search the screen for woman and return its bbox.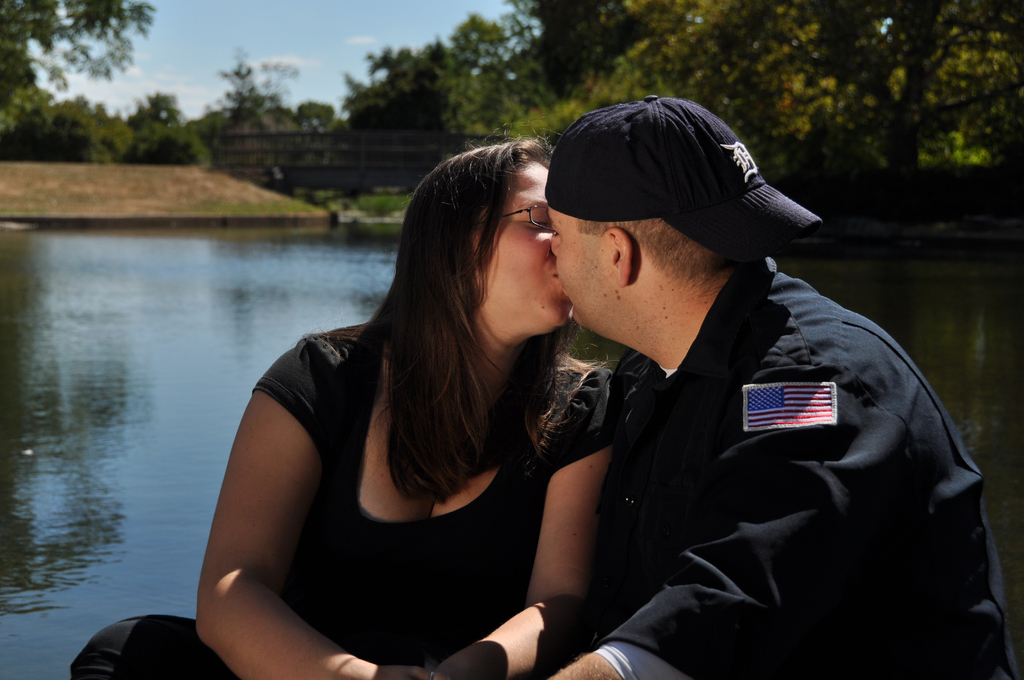
Found: bbox=[208, 110, 672, 679].
